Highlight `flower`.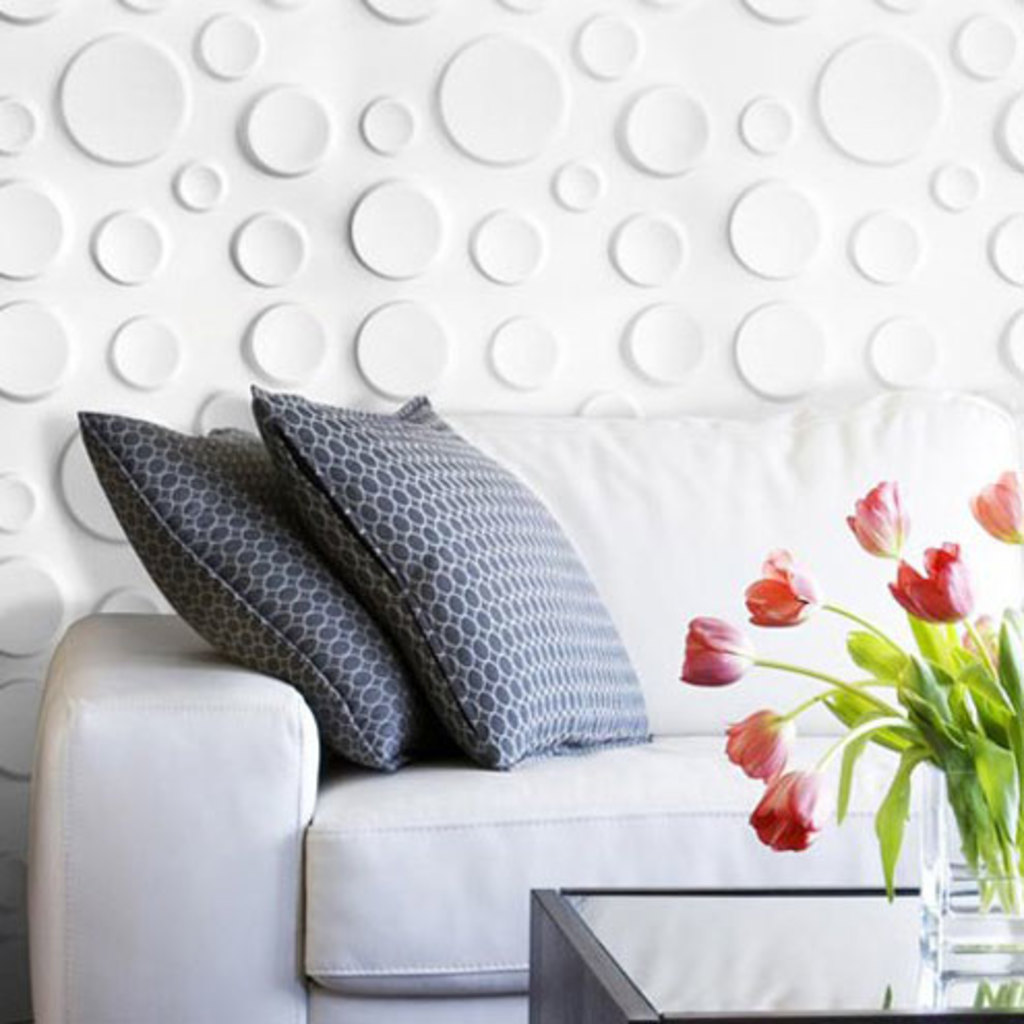
Highlighted region: Rect(964, 470, 1018, 548).
